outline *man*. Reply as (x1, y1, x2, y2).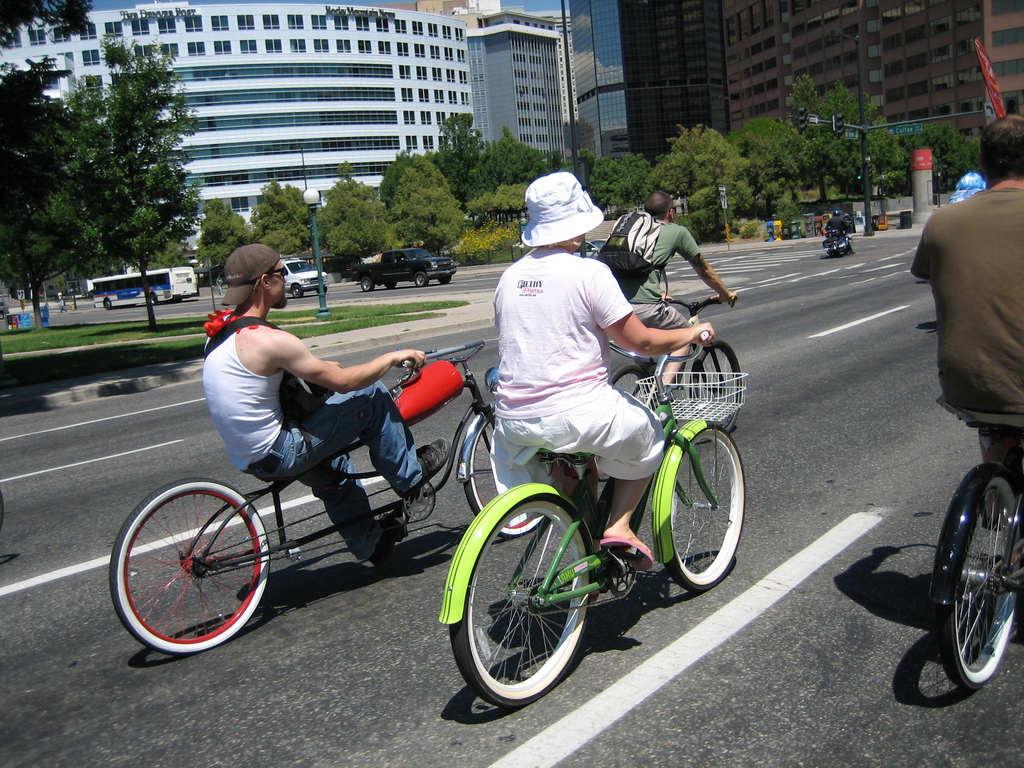
(208, 243, 452, 554).
